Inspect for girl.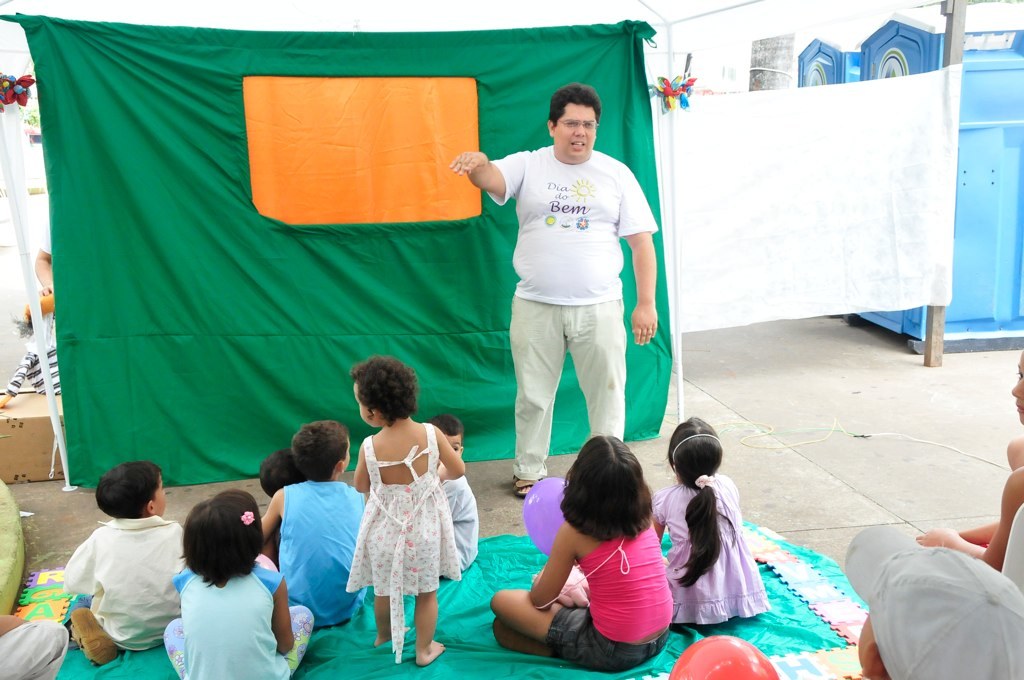
Inspection: detection(914, 348, 1023, 568).
